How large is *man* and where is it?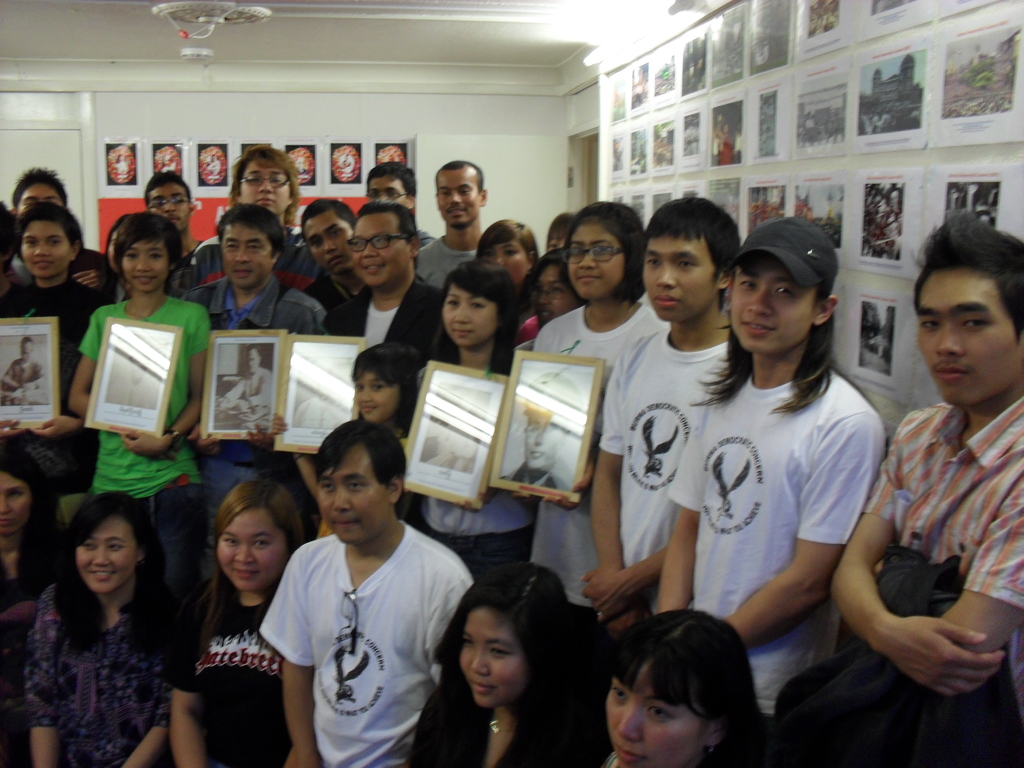
Bounding box: [415,161,495,292].
